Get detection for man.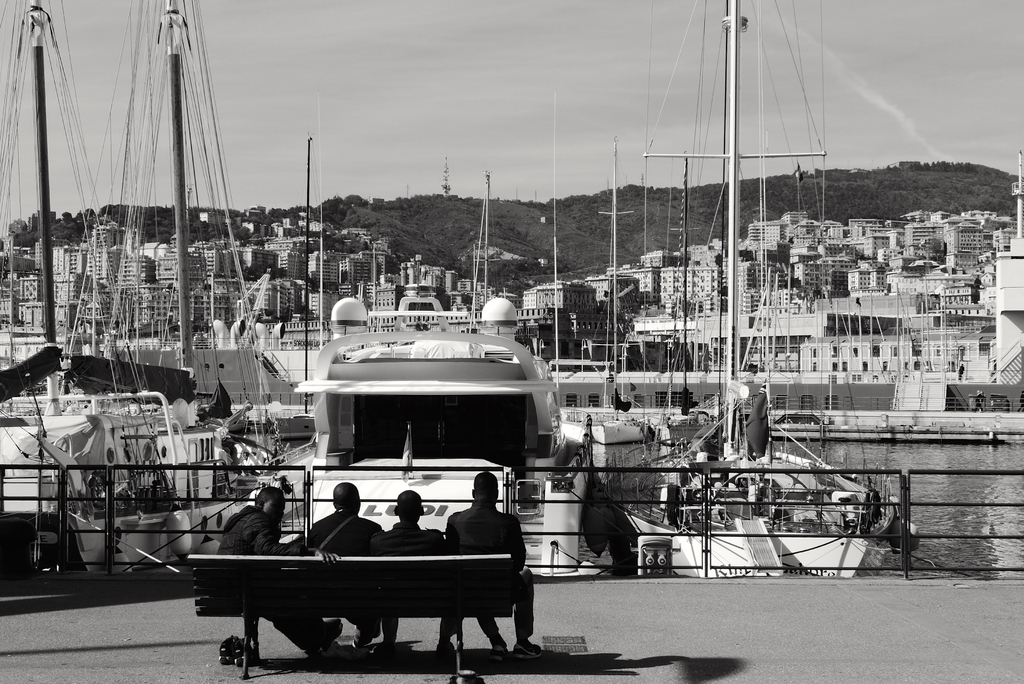
Detection: 310 492 380 656.
